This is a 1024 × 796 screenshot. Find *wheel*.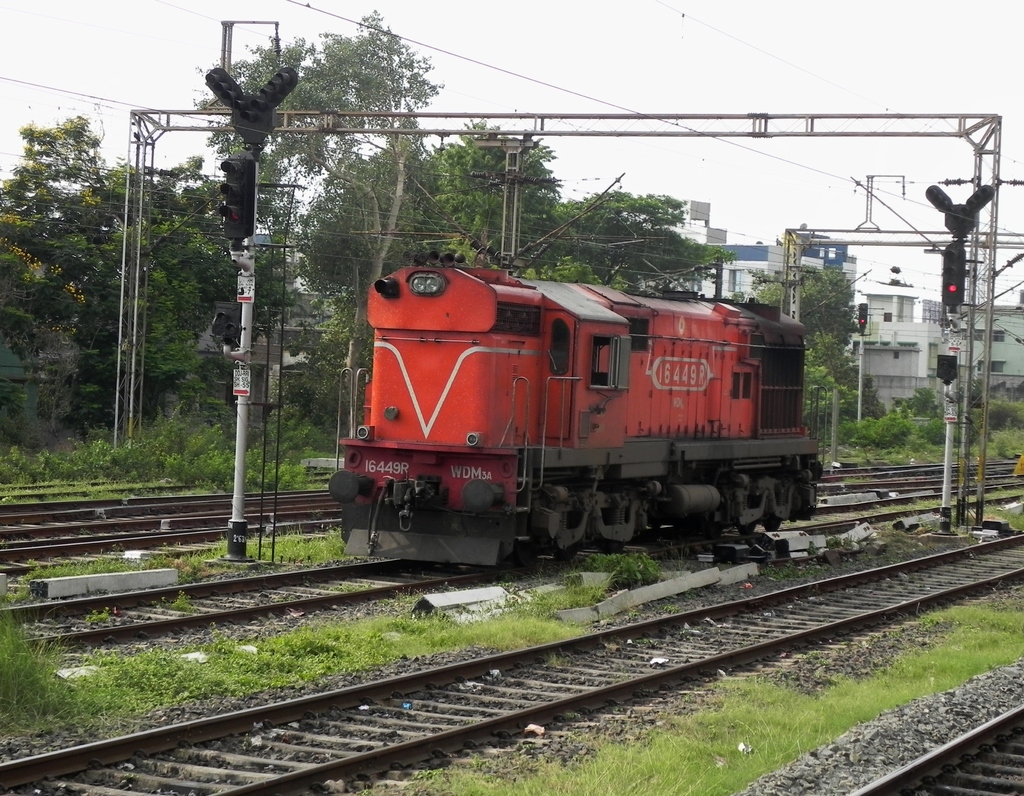
Bounding box: [737,520,761,536].
